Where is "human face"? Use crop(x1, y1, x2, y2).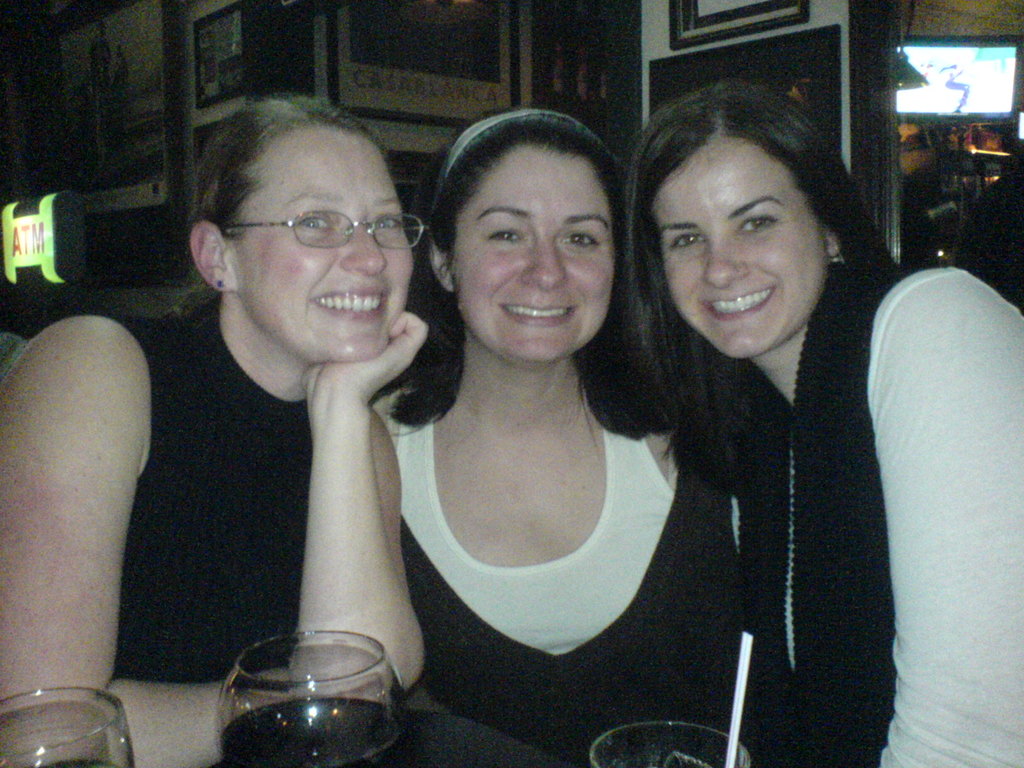
crop(453, 145, 614, 368).
